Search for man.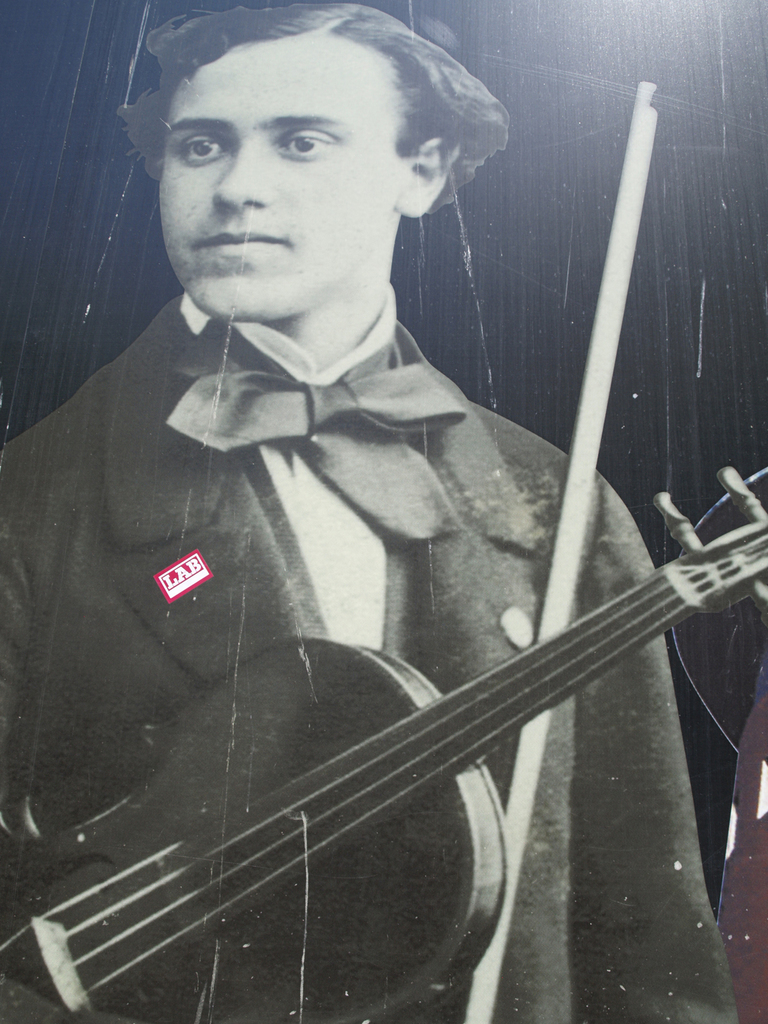
Found at (33,31,726,941).
